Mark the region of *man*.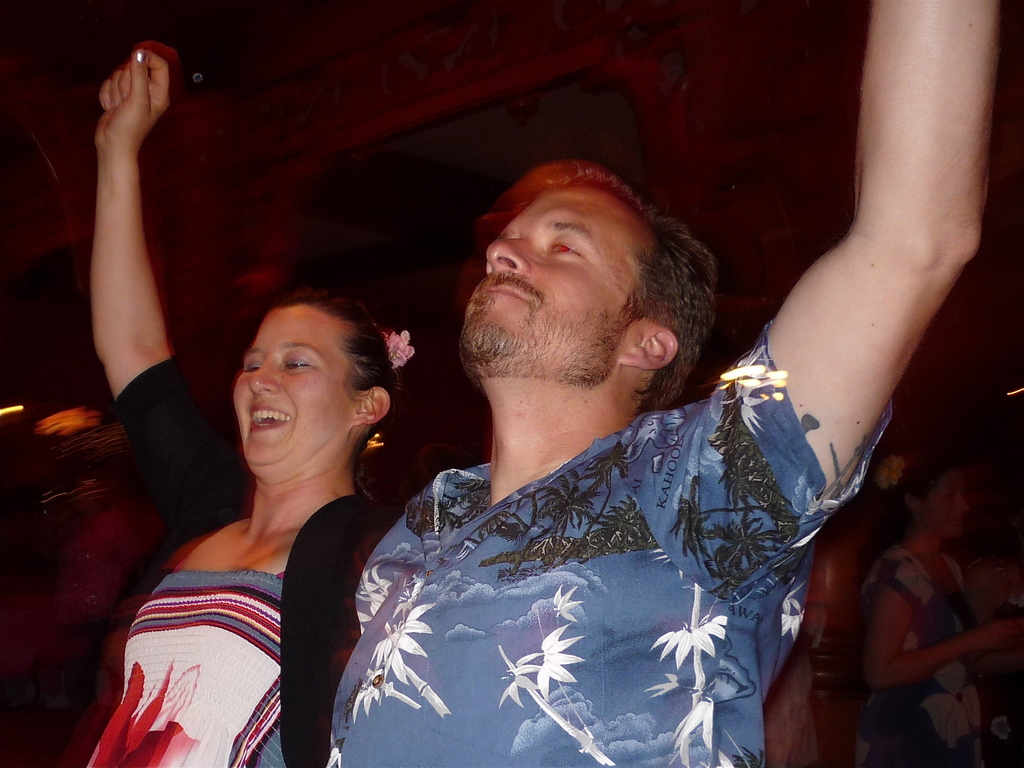
Region: <region>325, 0, 1007, 767</region>.
